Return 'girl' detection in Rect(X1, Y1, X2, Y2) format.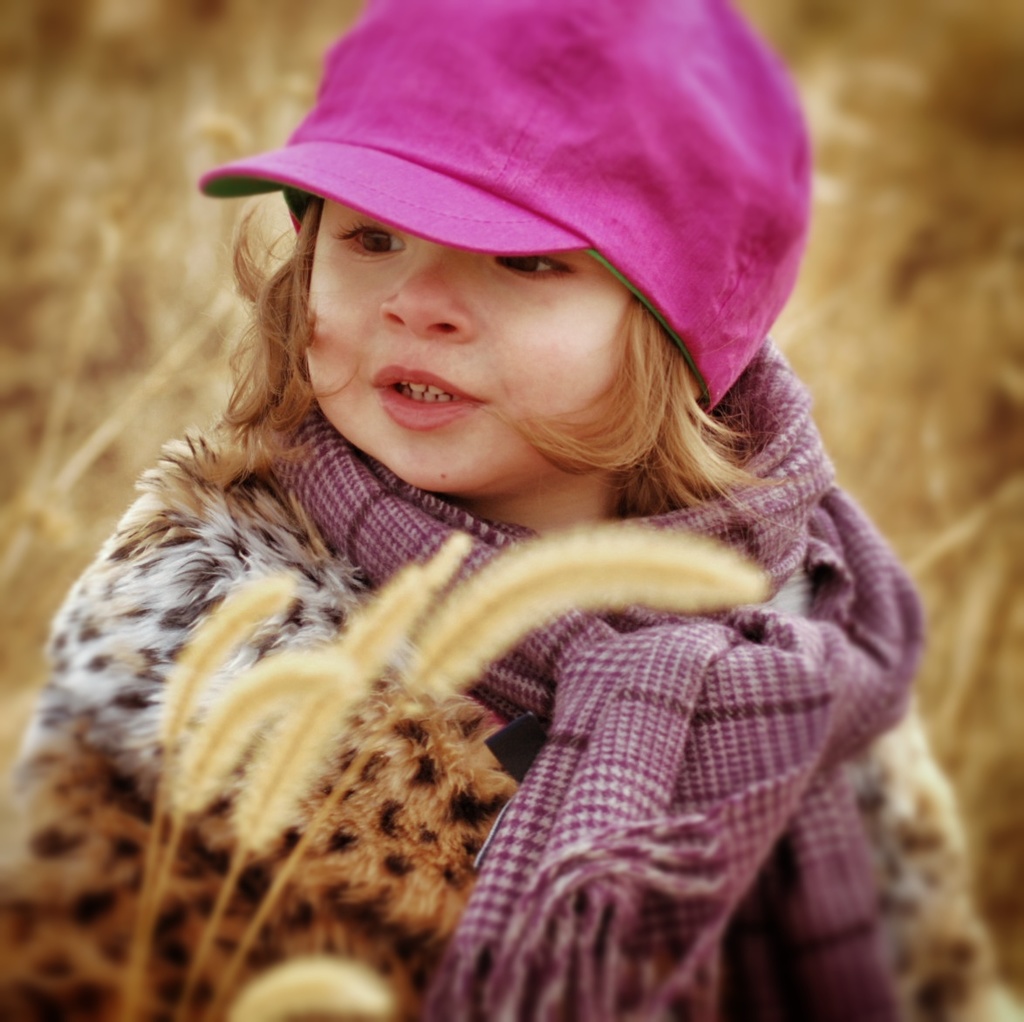
Rect(4, 1, 1015, 1021).
